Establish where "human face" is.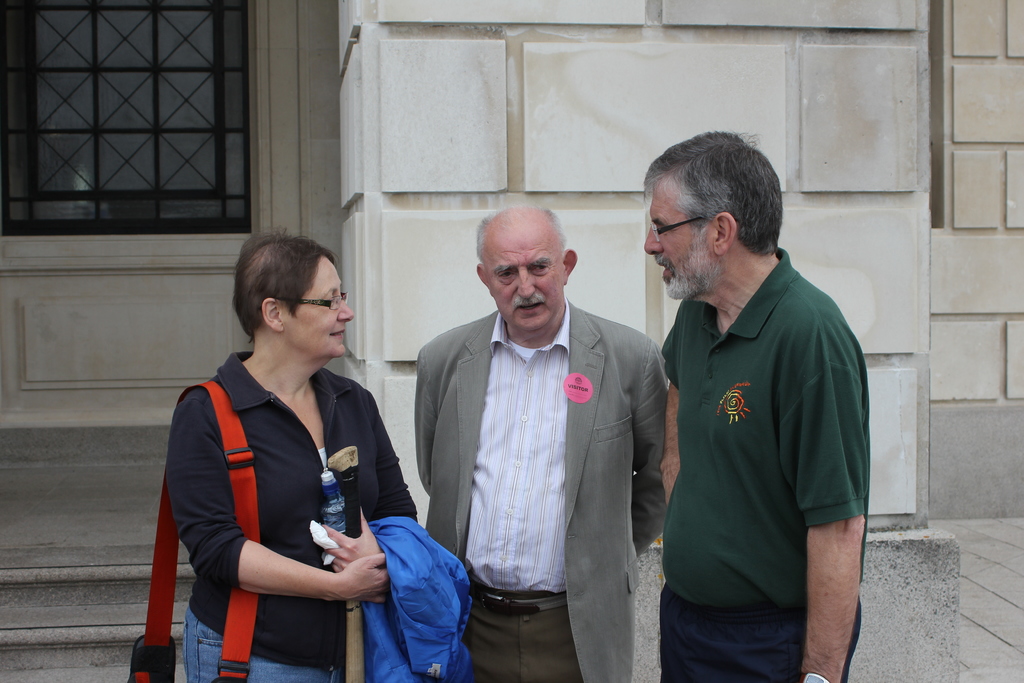
Established at Rect(646, 182, 719, 300).
